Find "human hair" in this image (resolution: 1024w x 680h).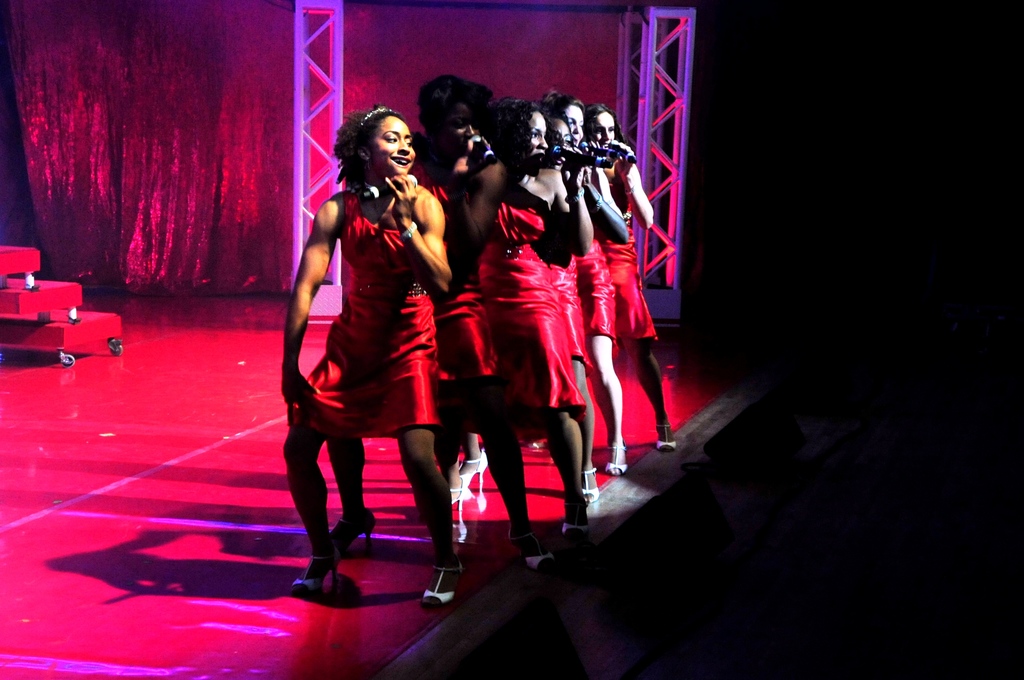
[x1=545, y1=86, x2=585, y2=117].
